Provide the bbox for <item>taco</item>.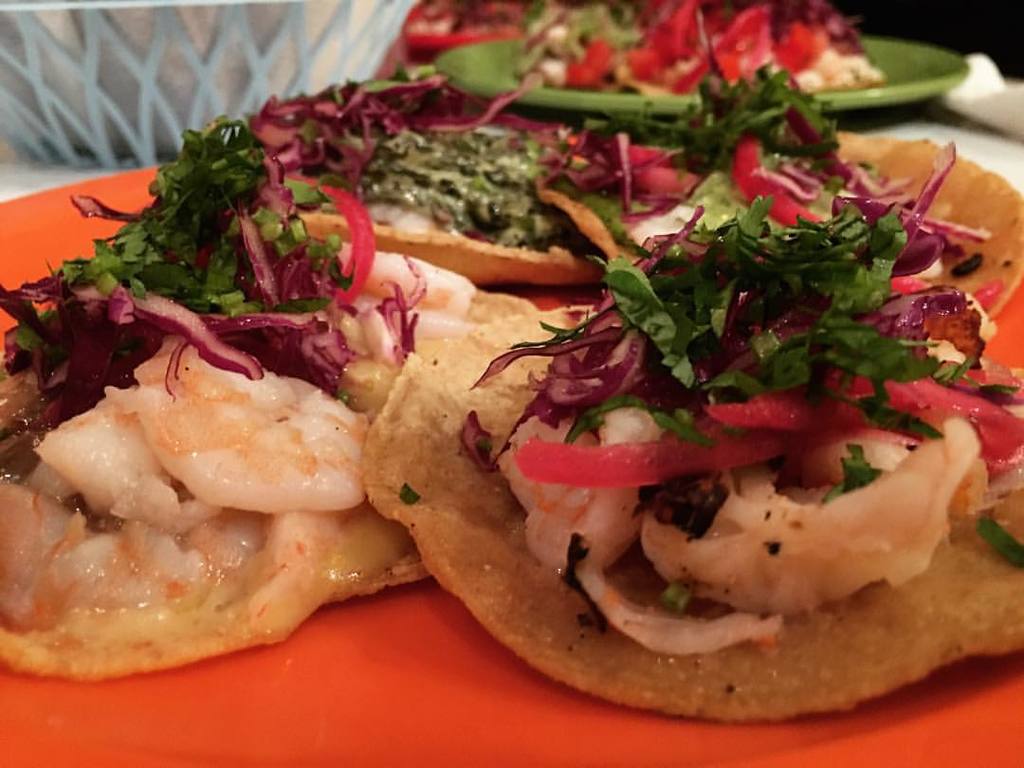
region(151, 64, 1023, 767).
